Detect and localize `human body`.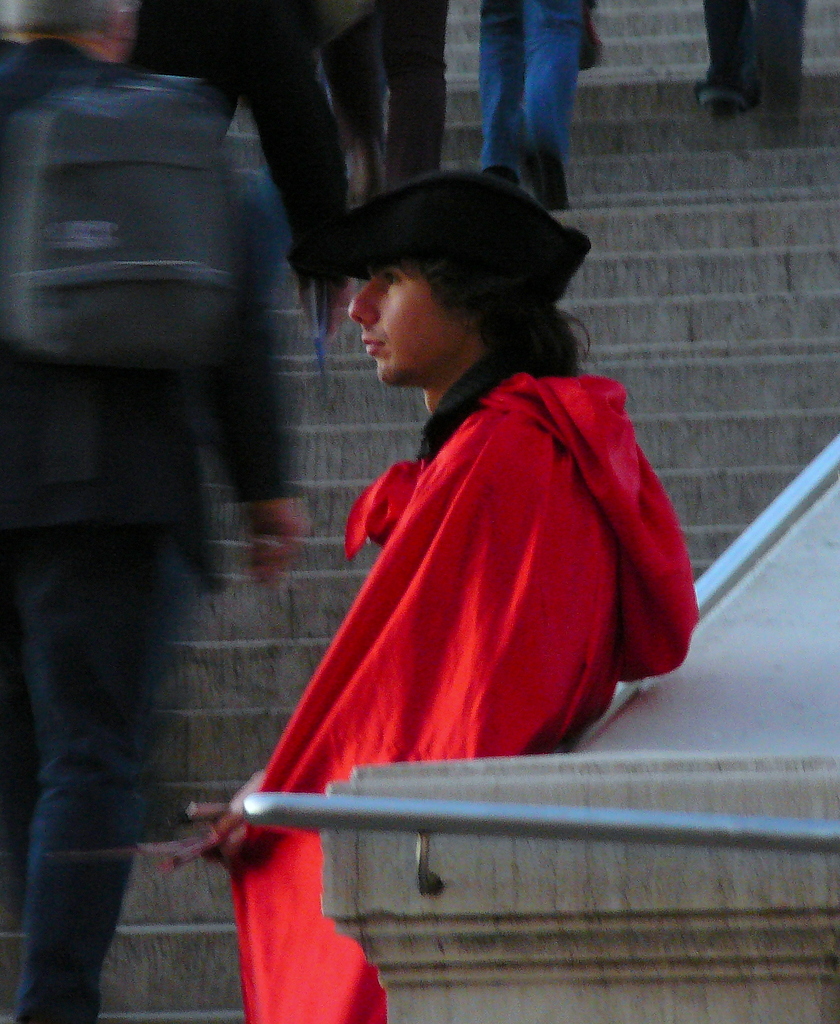
Localized at 0/0/309/1023.
